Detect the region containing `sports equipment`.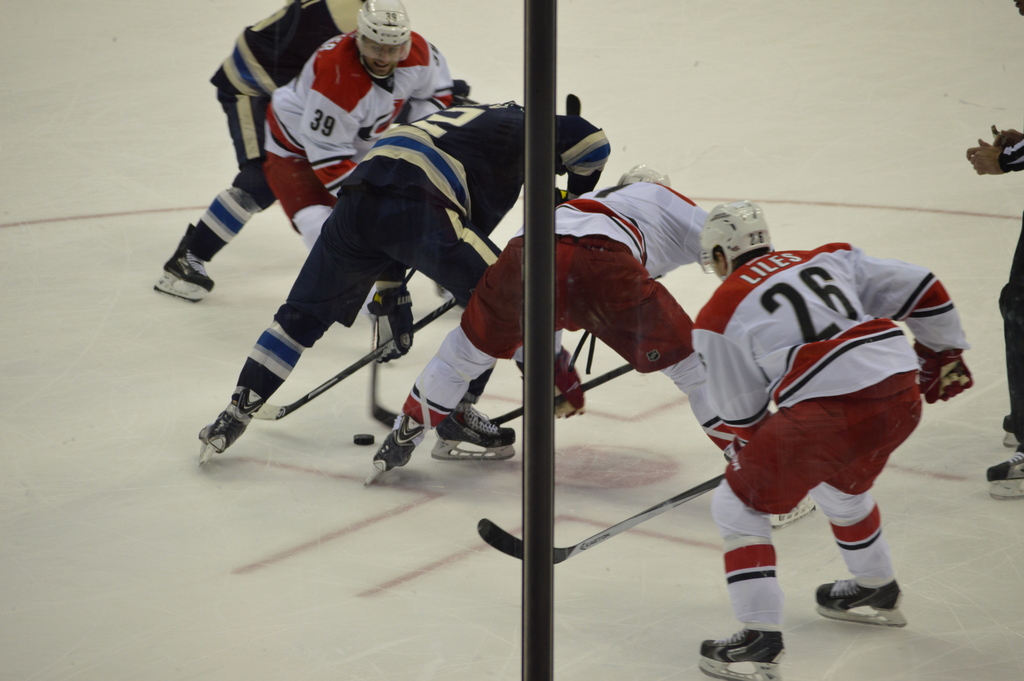
[x1=566, y1=92, x2=581, y2=115].
